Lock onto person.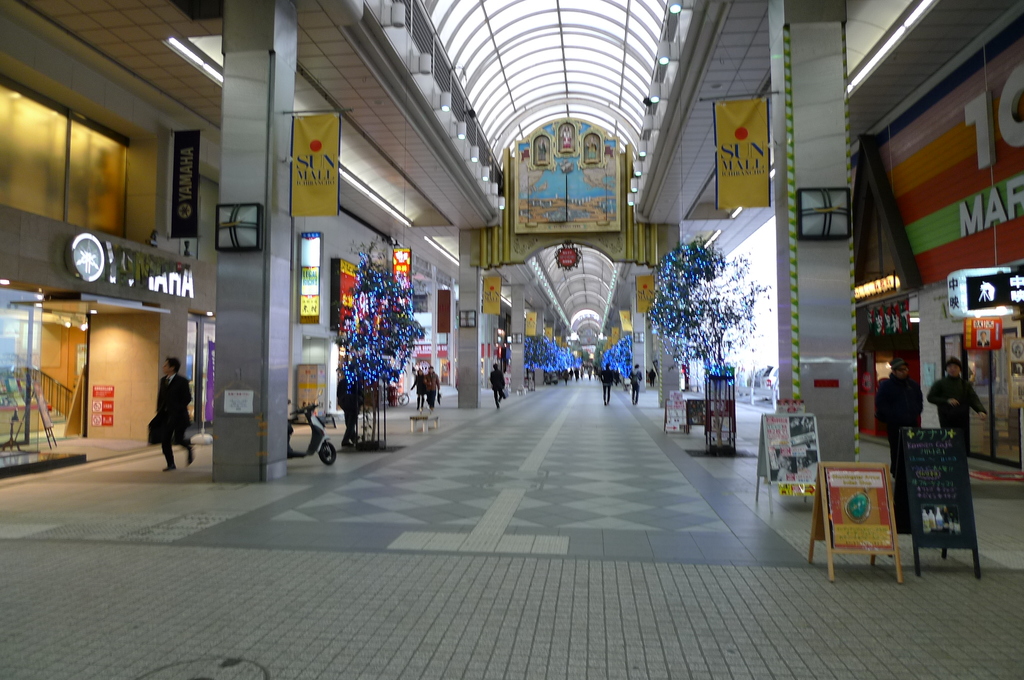
Locked: bbox(138, 356, 183, 473).
